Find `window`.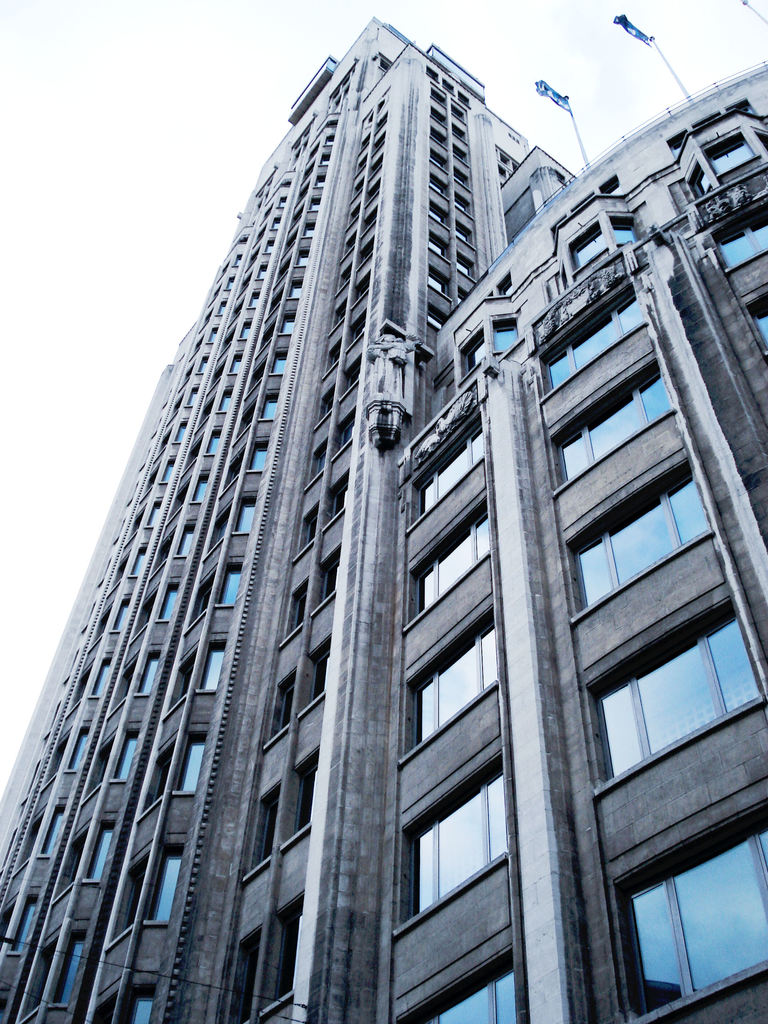
[left=16, top=899, right=37, bottom=952].
